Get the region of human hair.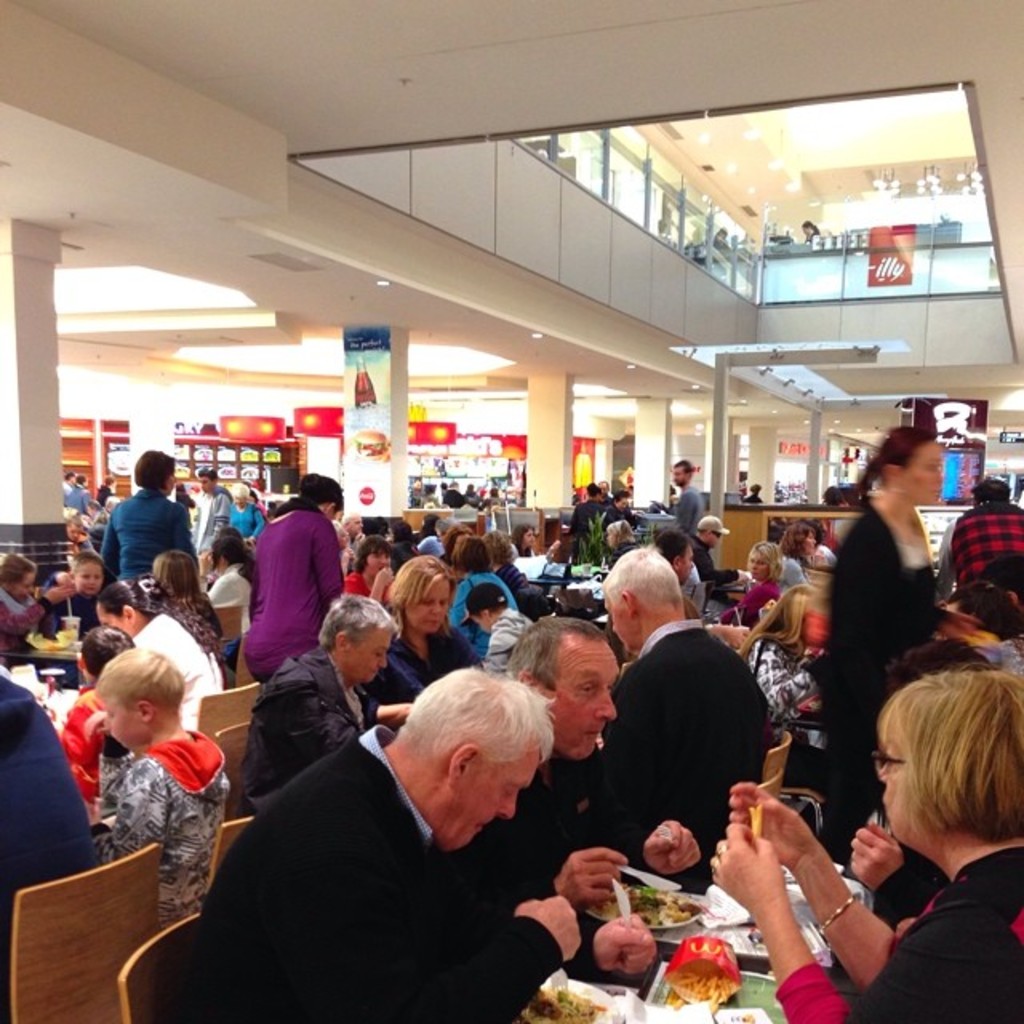
Rect(133, 450, 176, 491).
